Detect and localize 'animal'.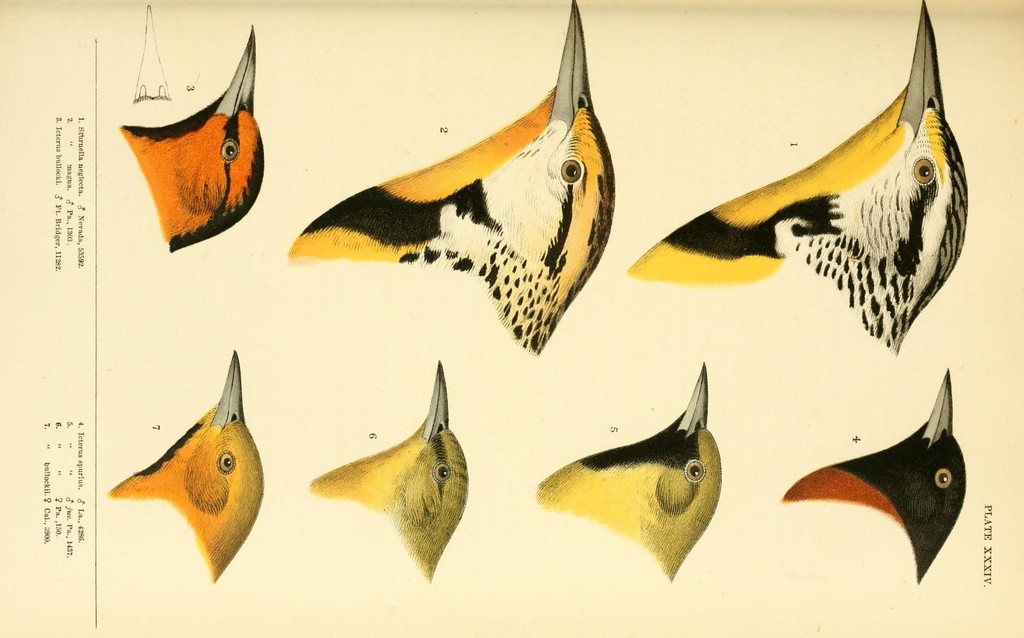
Localized at 530, 361, 723, 584.
